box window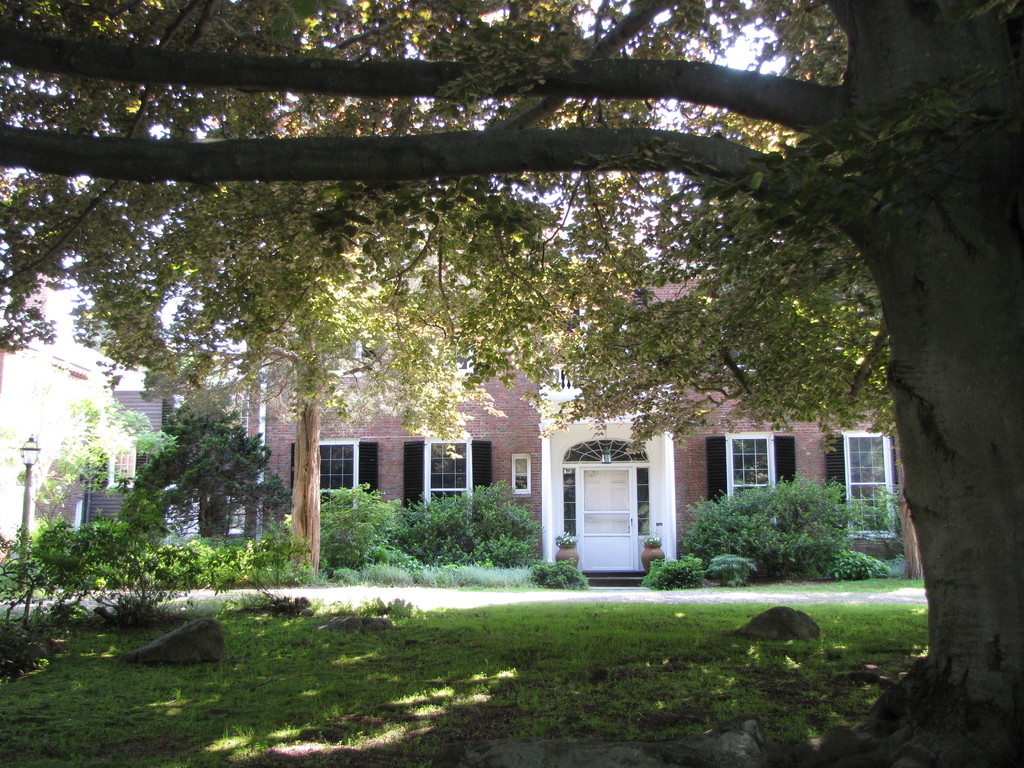
402,436,492,513
